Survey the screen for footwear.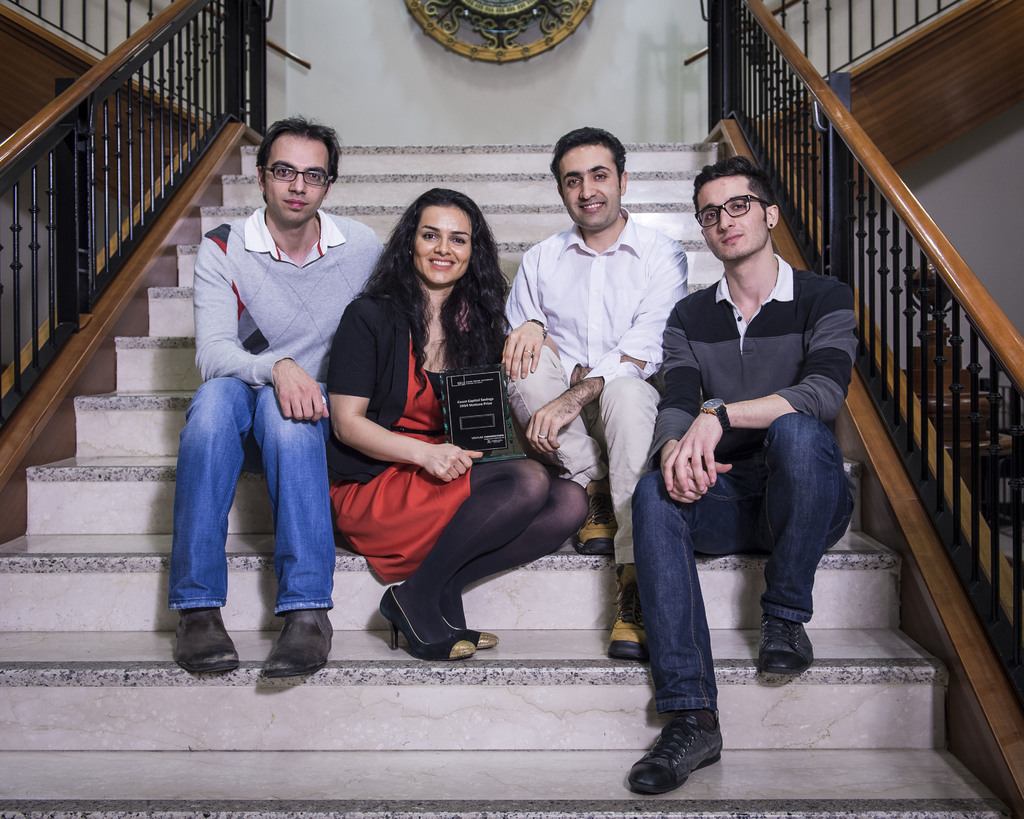
Survey found: [169,606,242,668].
